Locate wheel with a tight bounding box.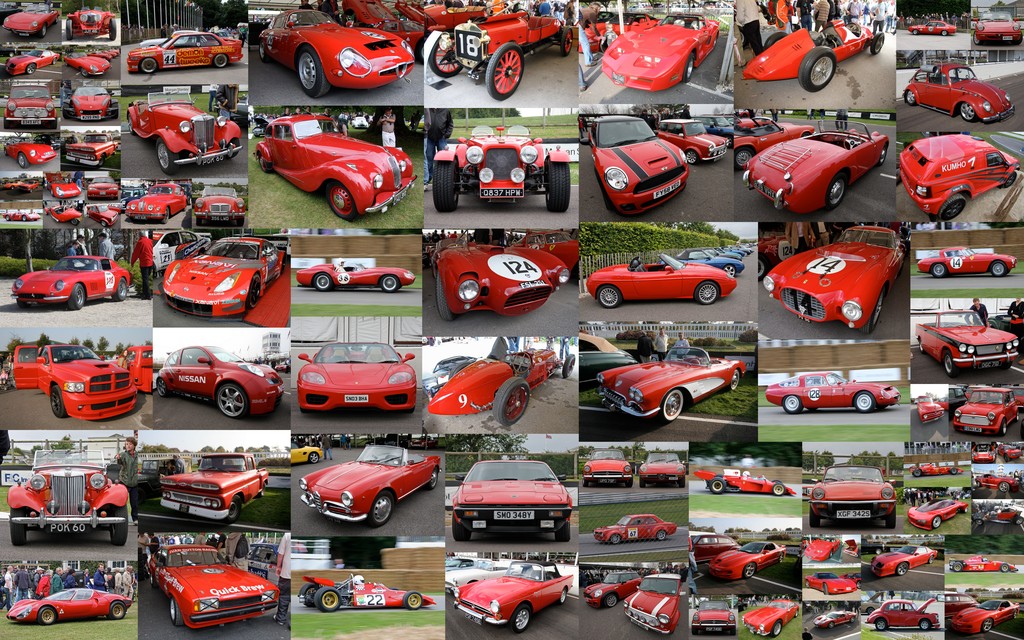
[x1=63, y1=15, x2=73, y2=37].
